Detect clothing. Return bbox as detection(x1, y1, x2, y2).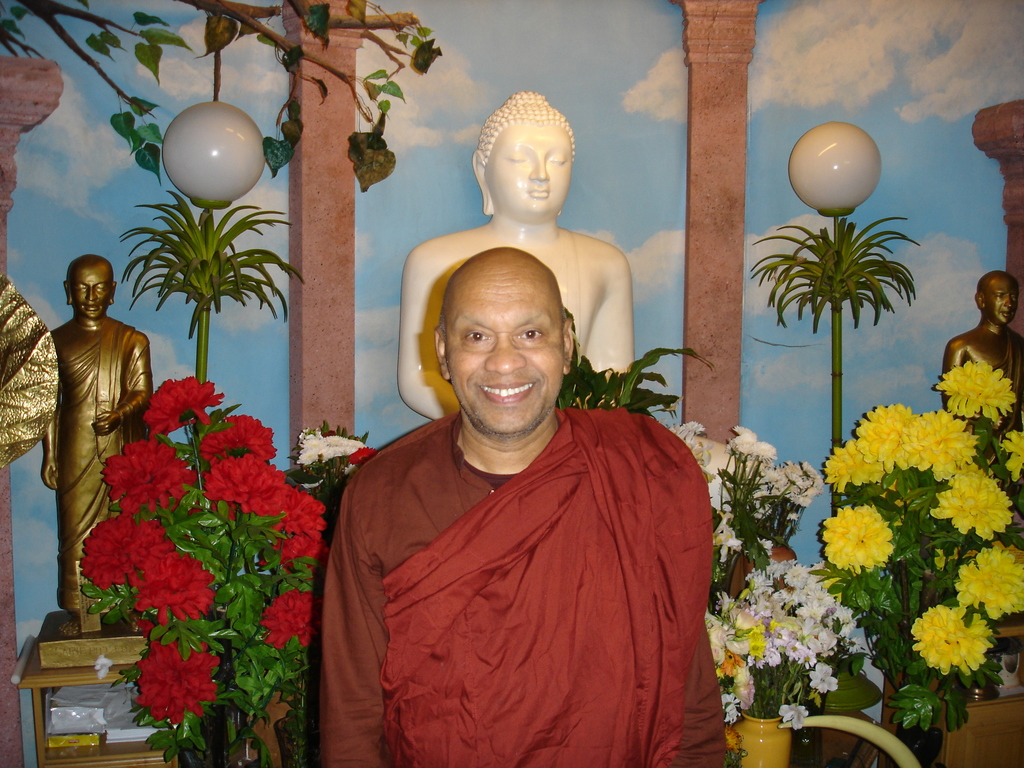
detection(314, 401, 730, 767).
